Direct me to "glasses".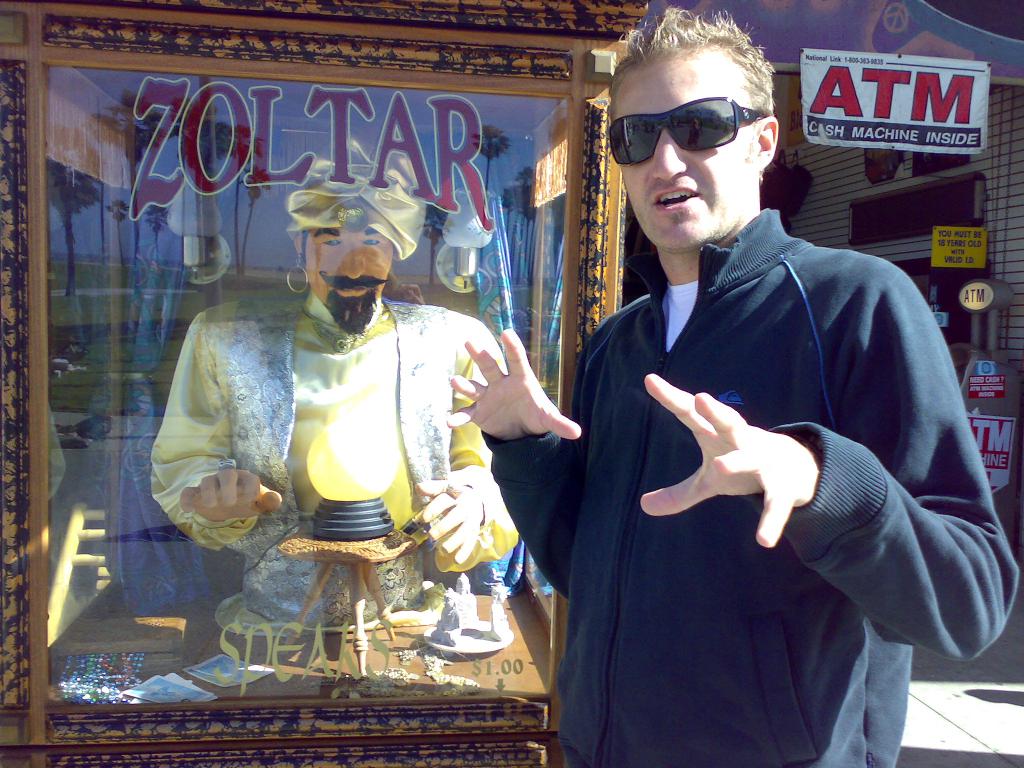
Direction: [604,88,786,159].
